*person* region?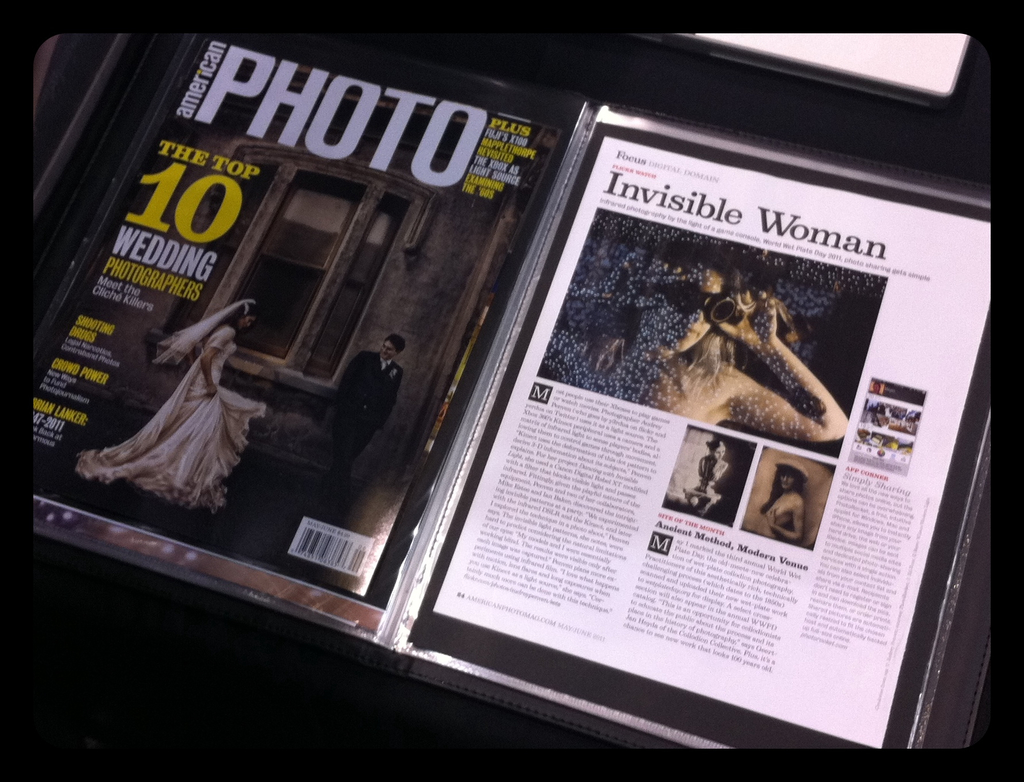
bbox(536, 238, 851, 452)
